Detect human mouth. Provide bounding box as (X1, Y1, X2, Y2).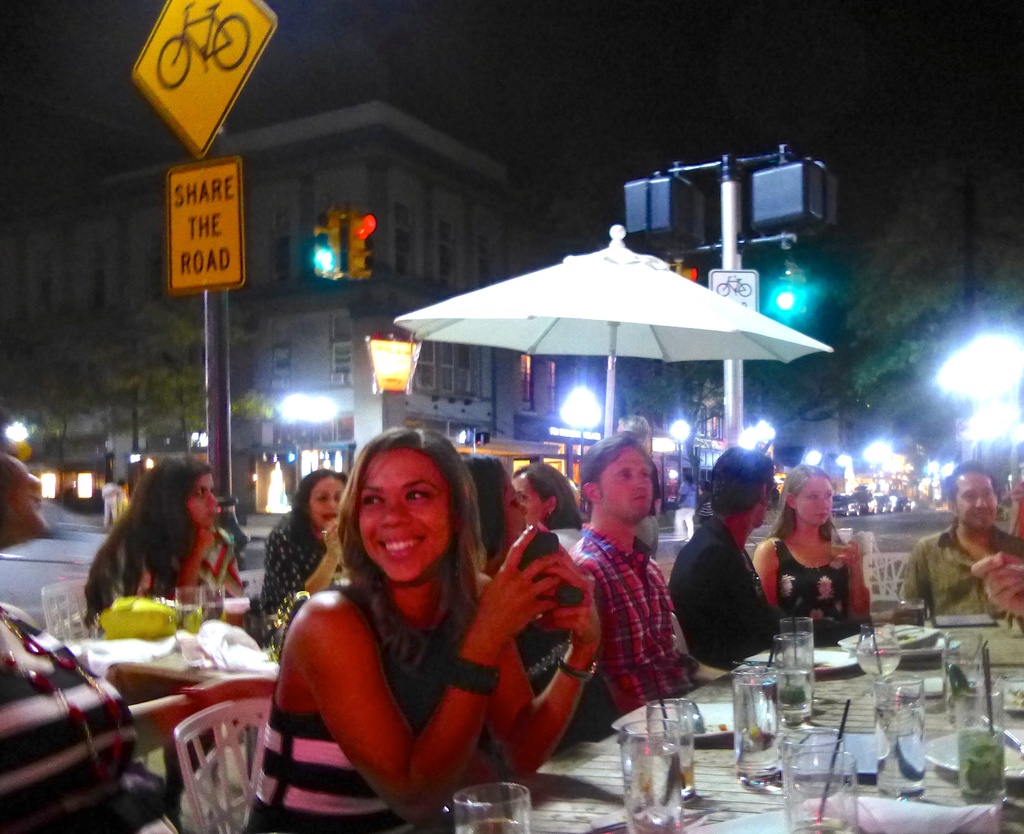
(376, 536, 424, 559).
